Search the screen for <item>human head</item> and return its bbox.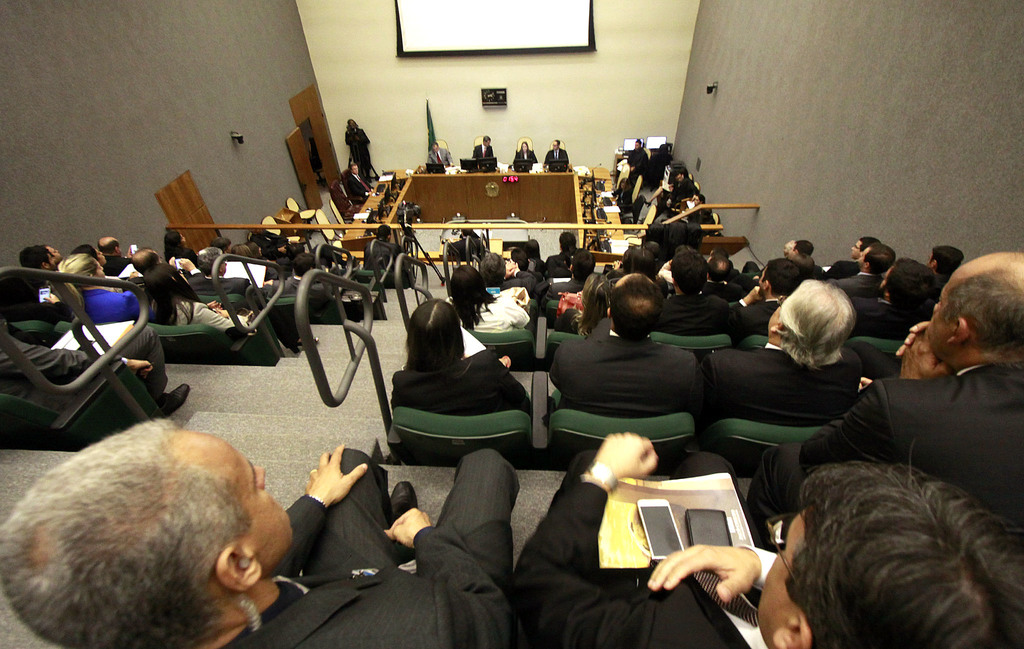
Found: (left=483, top=134, right=492, bottom=147).
